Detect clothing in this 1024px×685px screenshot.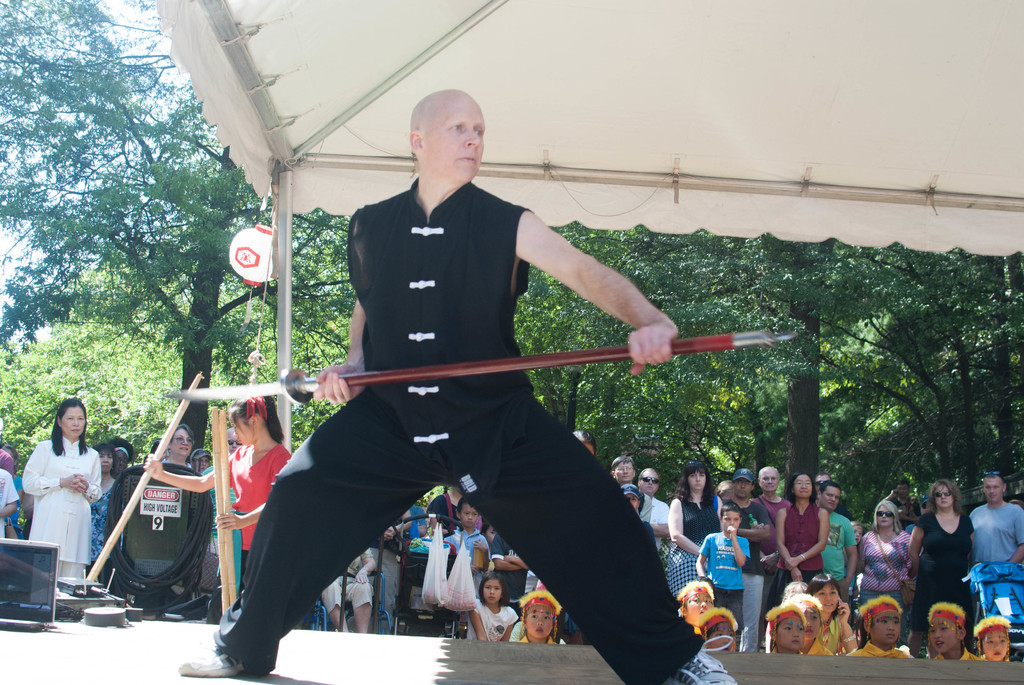
Detection: rect(905, 503, 979, 632).
